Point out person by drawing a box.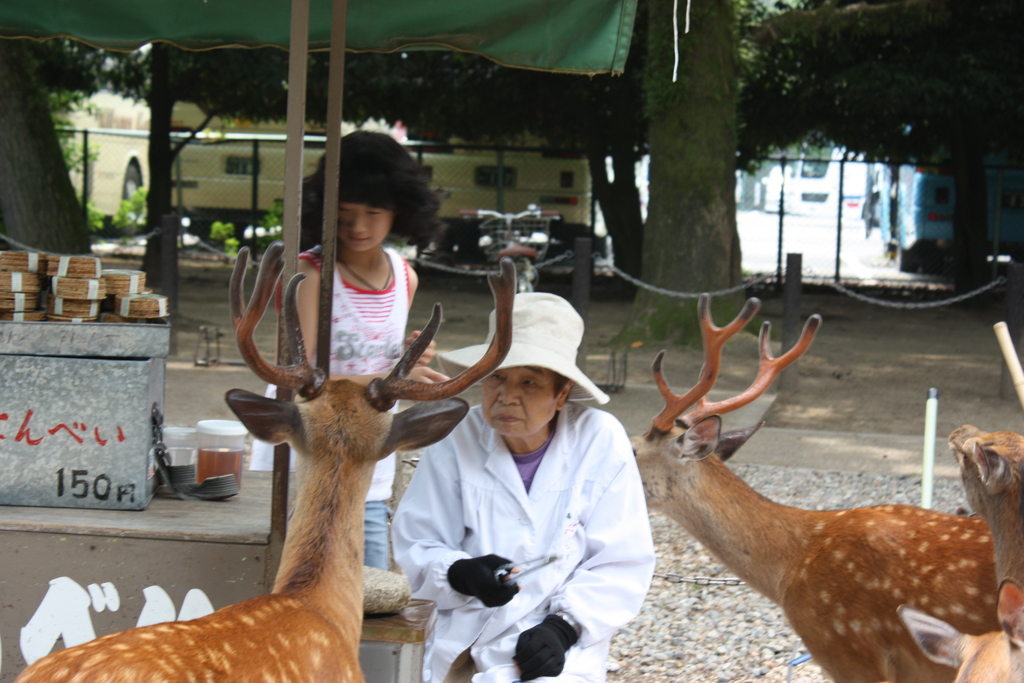
<bbox>246, 124, 435, 577</bbox>.
